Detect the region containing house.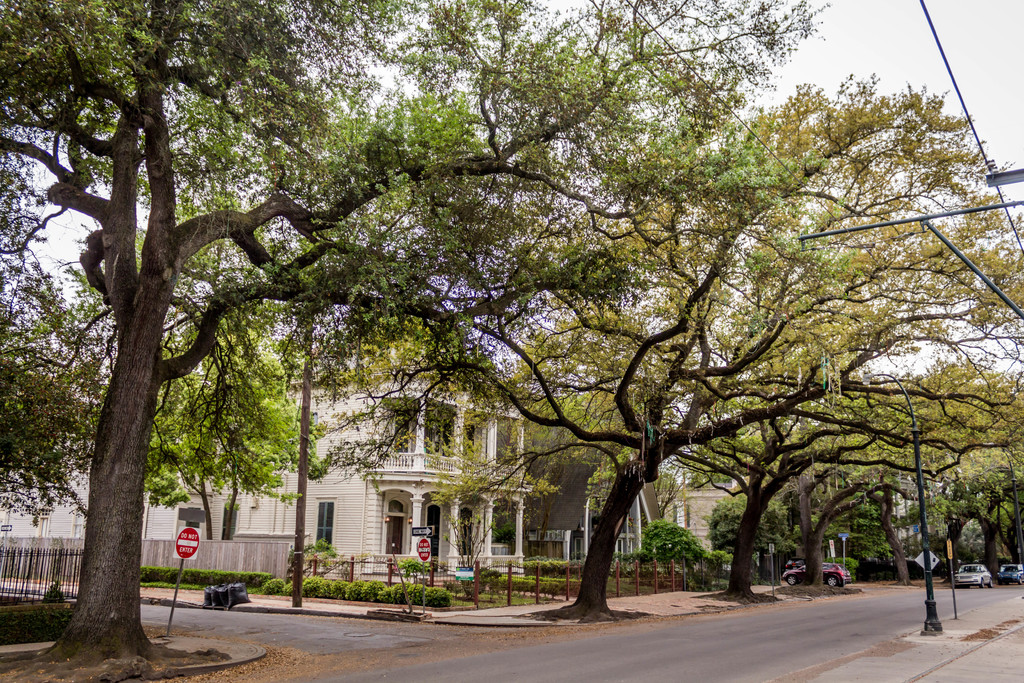
883:460:945:550.
